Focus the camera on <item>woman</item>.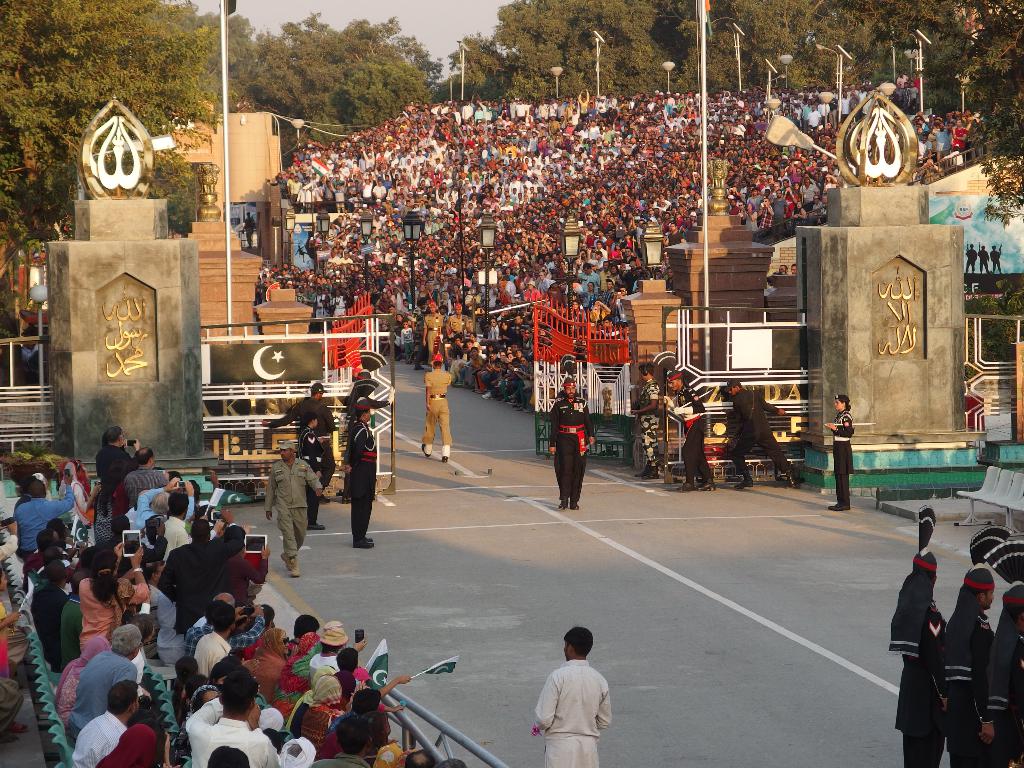
Focus region: crop(56, 461, 108, 532).
